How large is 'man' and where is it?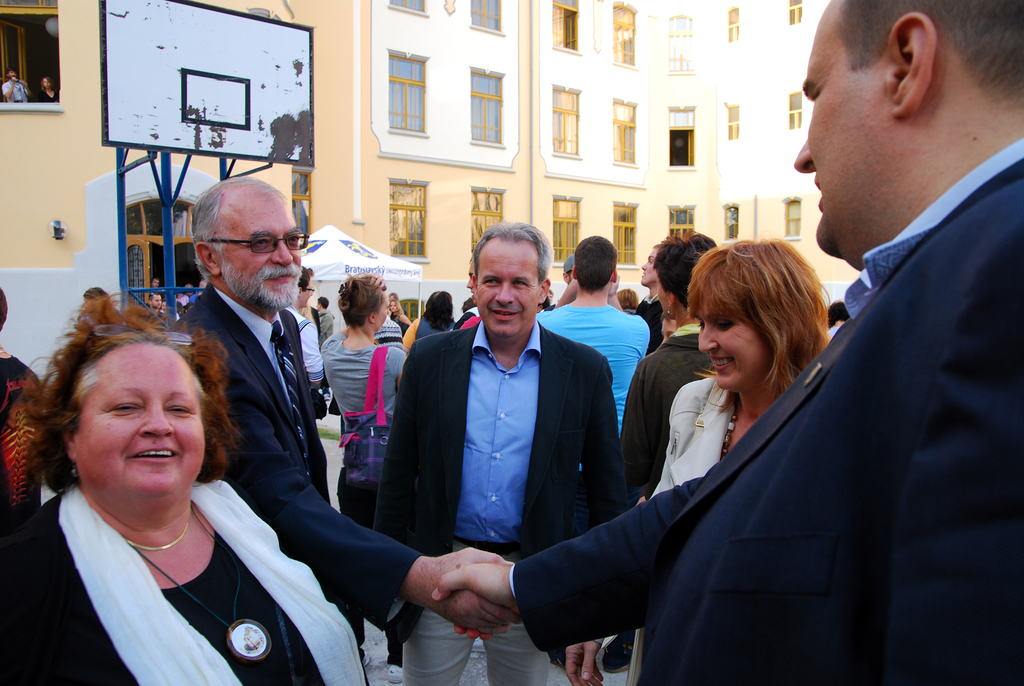
Bounding box: 150/278/161/290.
